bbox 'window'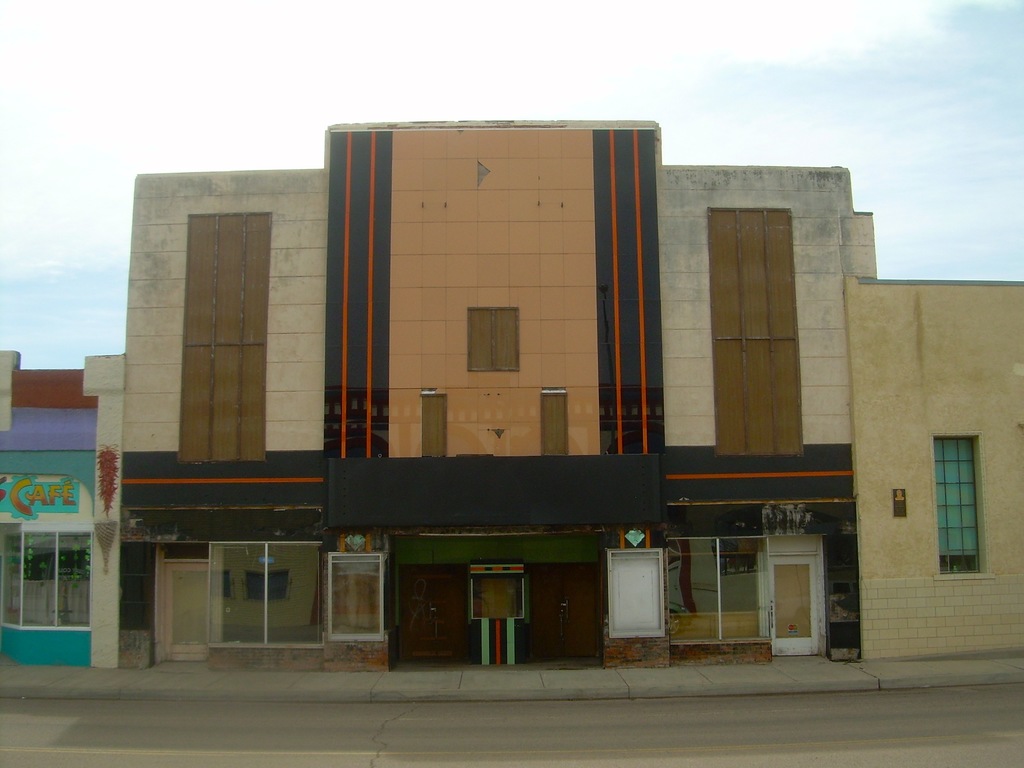
crop(463, 302, 518, 378)
